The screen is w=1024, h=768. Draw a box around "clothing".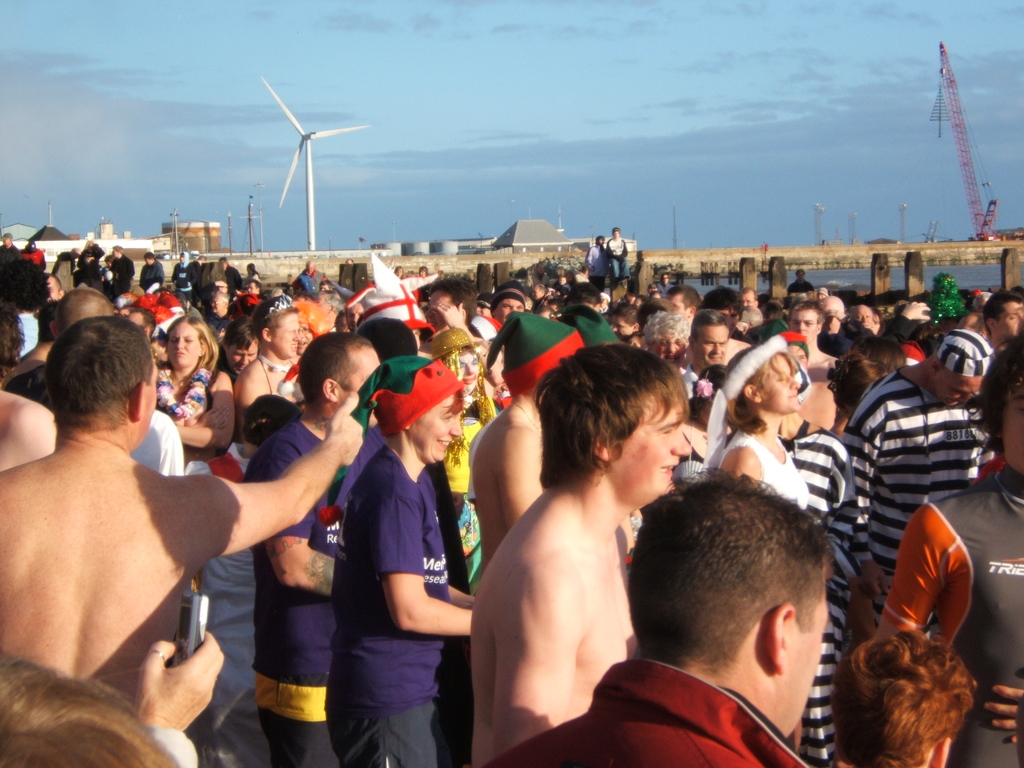
106 248 136 300.
